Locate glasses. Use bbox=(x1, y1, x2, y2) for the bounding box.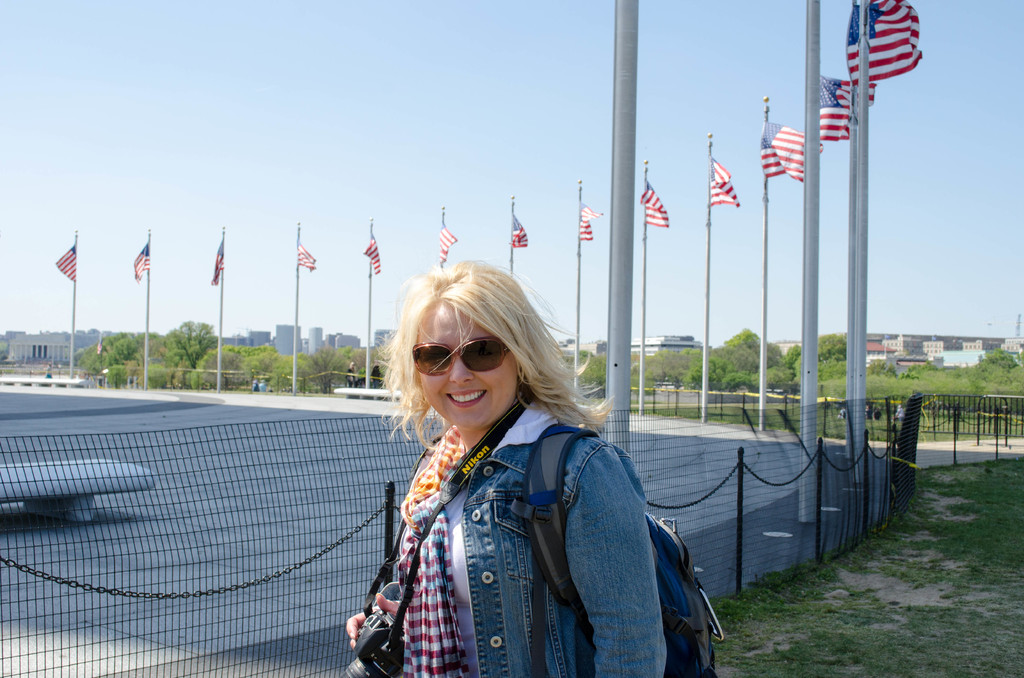
bbox=(406, 328, 511, 374).
